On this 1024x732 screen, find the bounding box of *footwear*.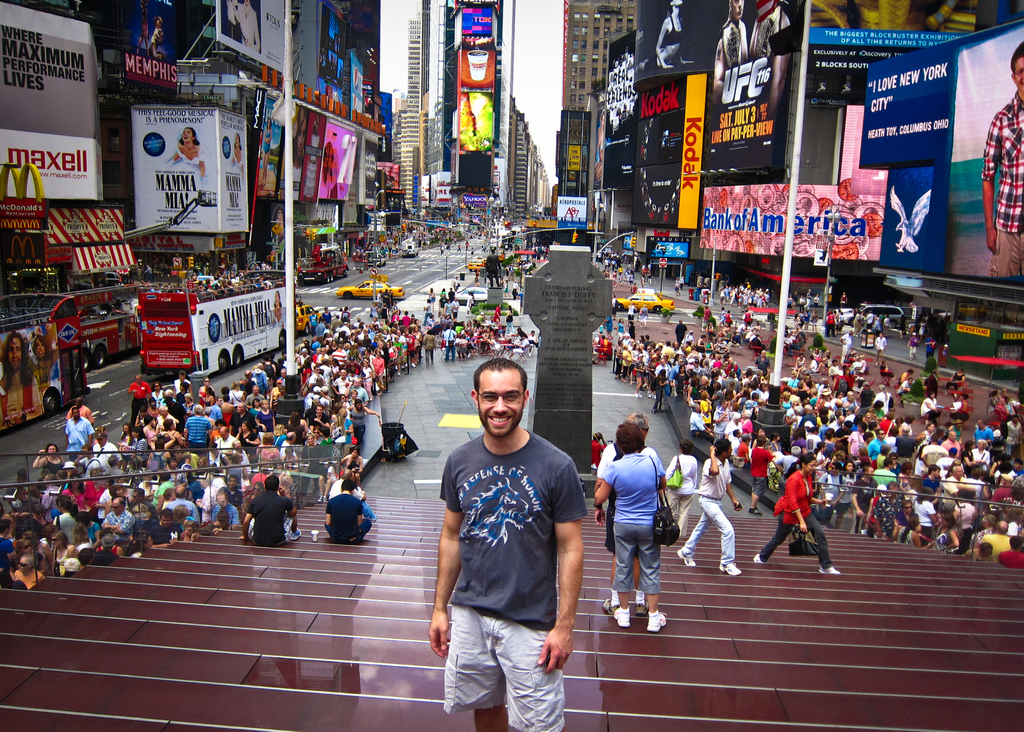
Bounding box: [left=637, top=603, right=646, bottom=617].
